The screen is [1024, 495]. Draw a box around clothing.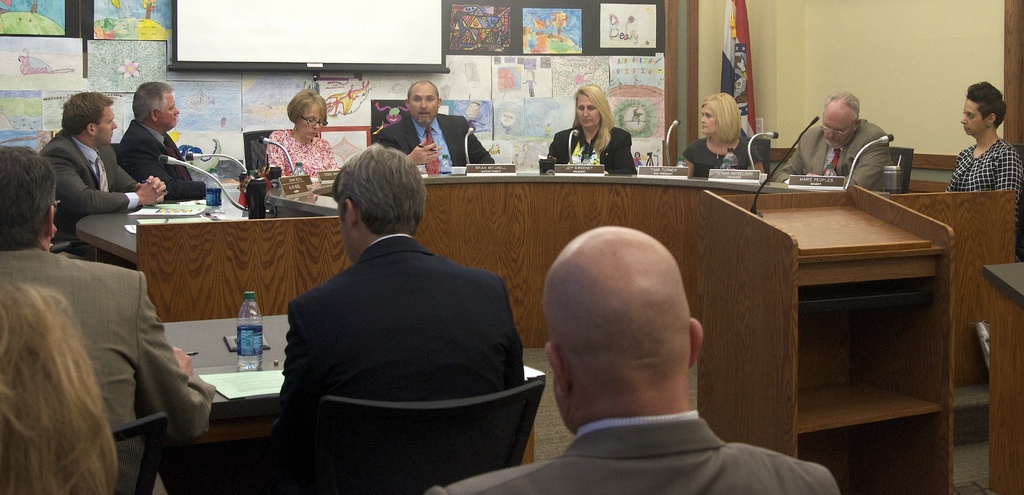
crop(778, 118, 892, 185).
